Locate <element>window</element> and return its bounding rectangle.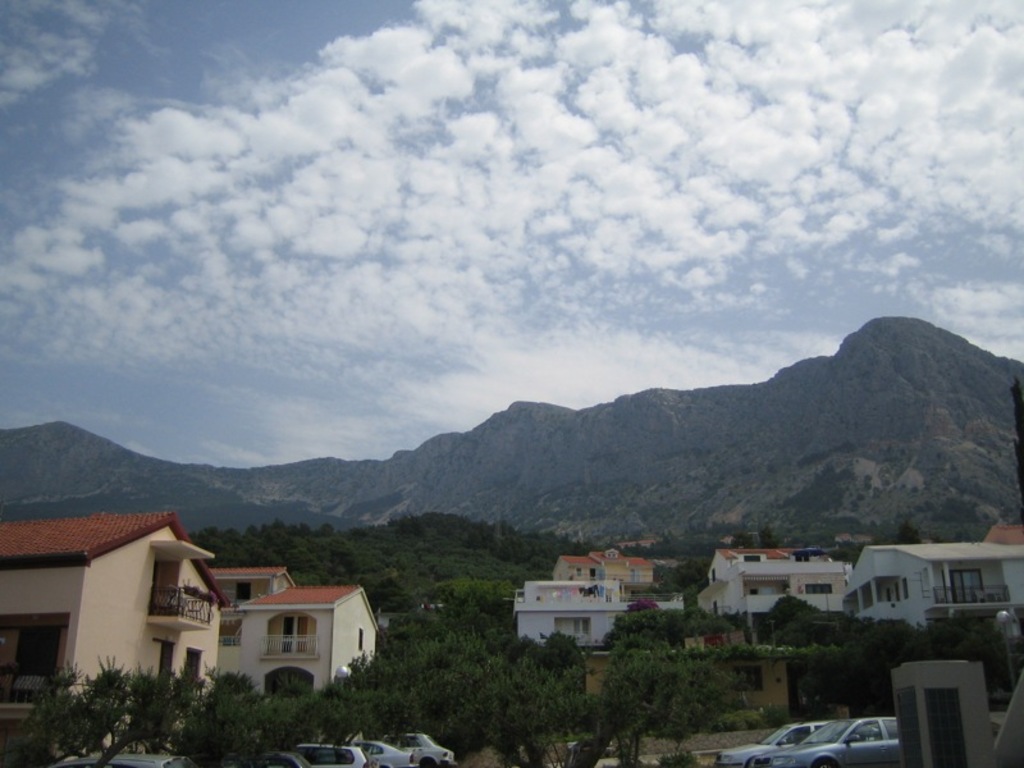
187, 652, 204, 677.
